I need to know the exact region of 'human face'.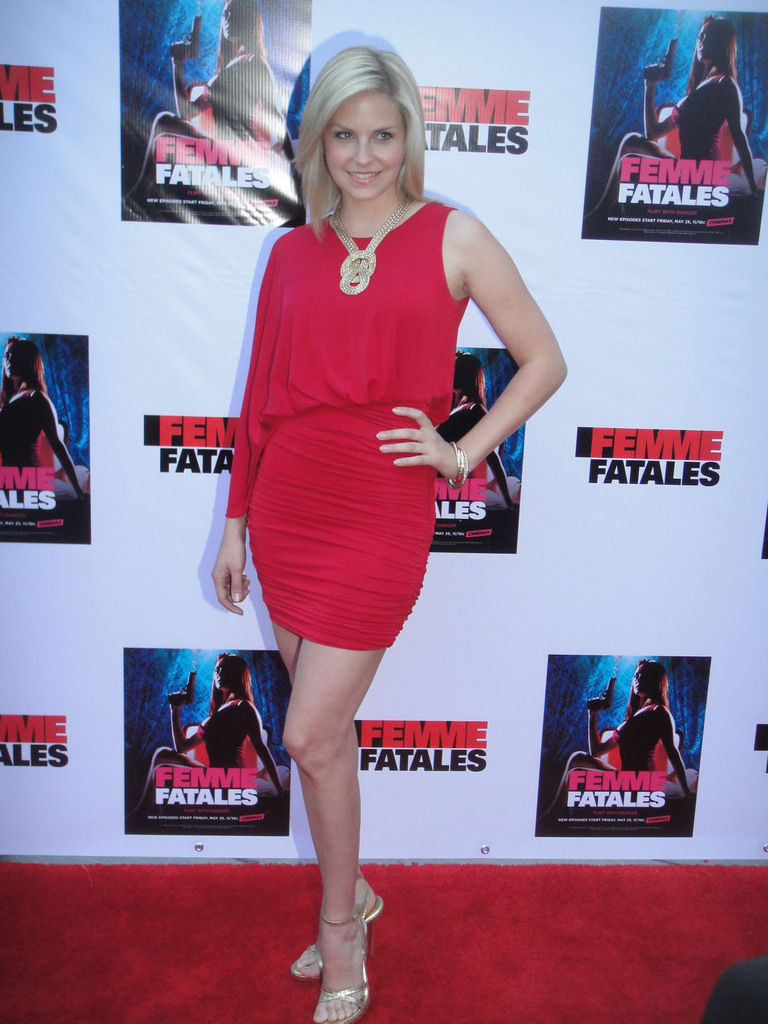
Region: bbox=[219, 0, 245, 35].
